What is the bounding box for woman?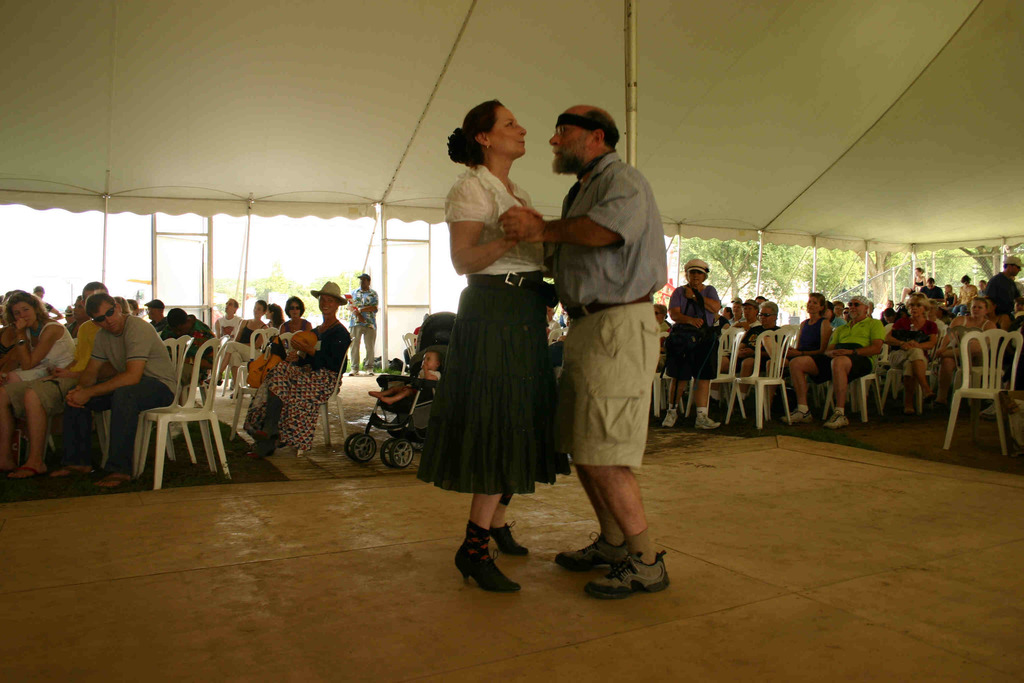
box(0, 294, 77, 492).
